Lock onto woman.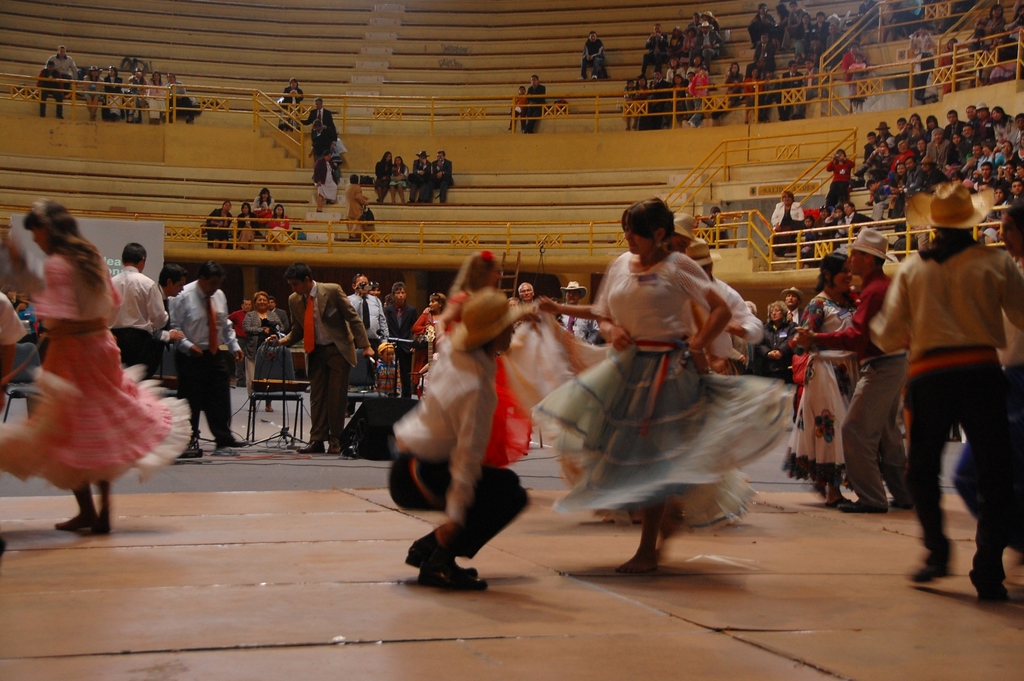
Locked: crop(235, 203, 255, 250).
